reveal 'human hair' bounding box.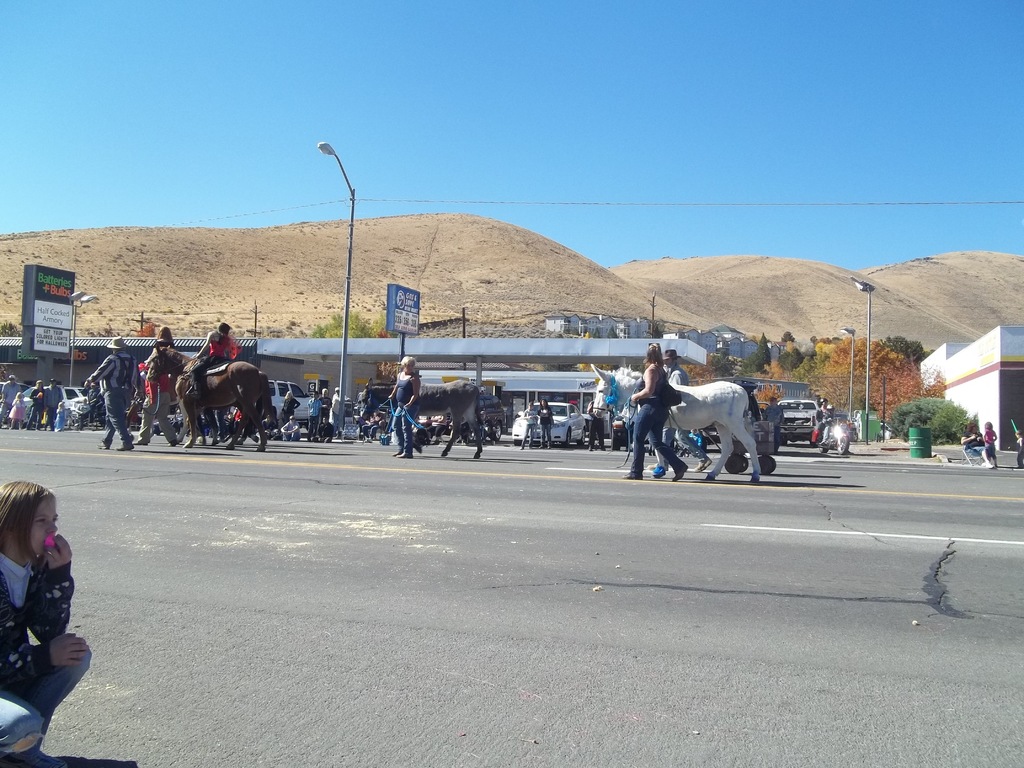
Revealed: l=984, t=420, r=996, b=428.
